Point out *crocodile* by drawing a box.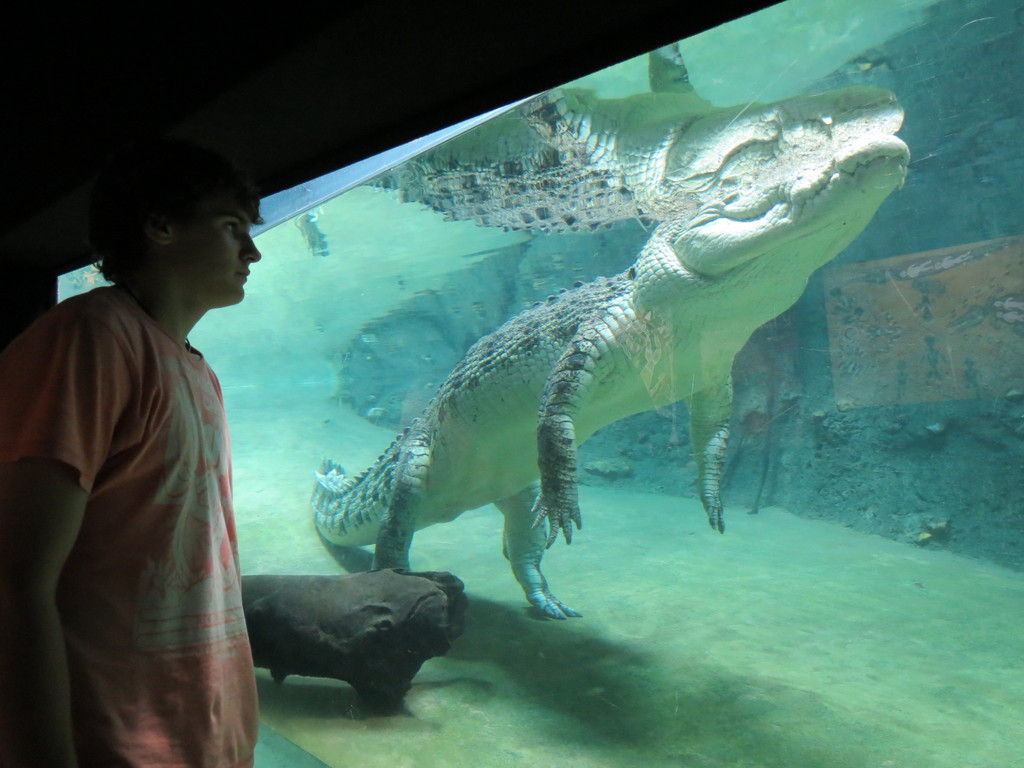
pyautogui.locateOnScreen(314, 131, 911, 619).
